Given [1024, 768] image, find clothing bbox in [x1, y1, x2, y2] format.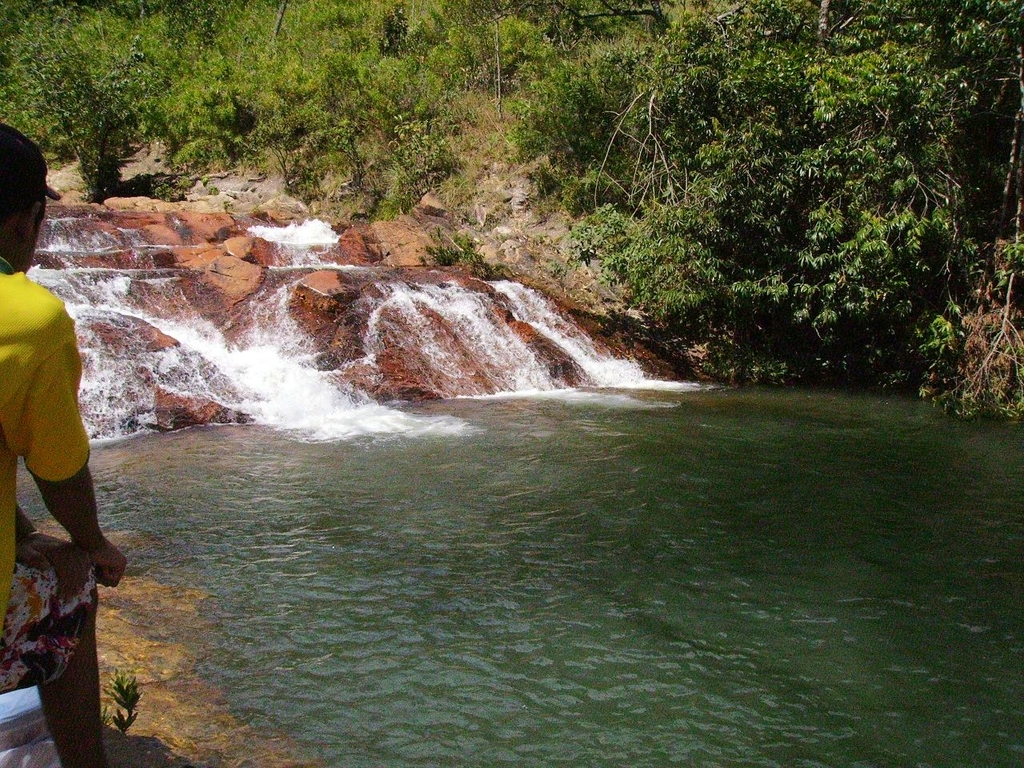
[0, 266, 82, 716].
